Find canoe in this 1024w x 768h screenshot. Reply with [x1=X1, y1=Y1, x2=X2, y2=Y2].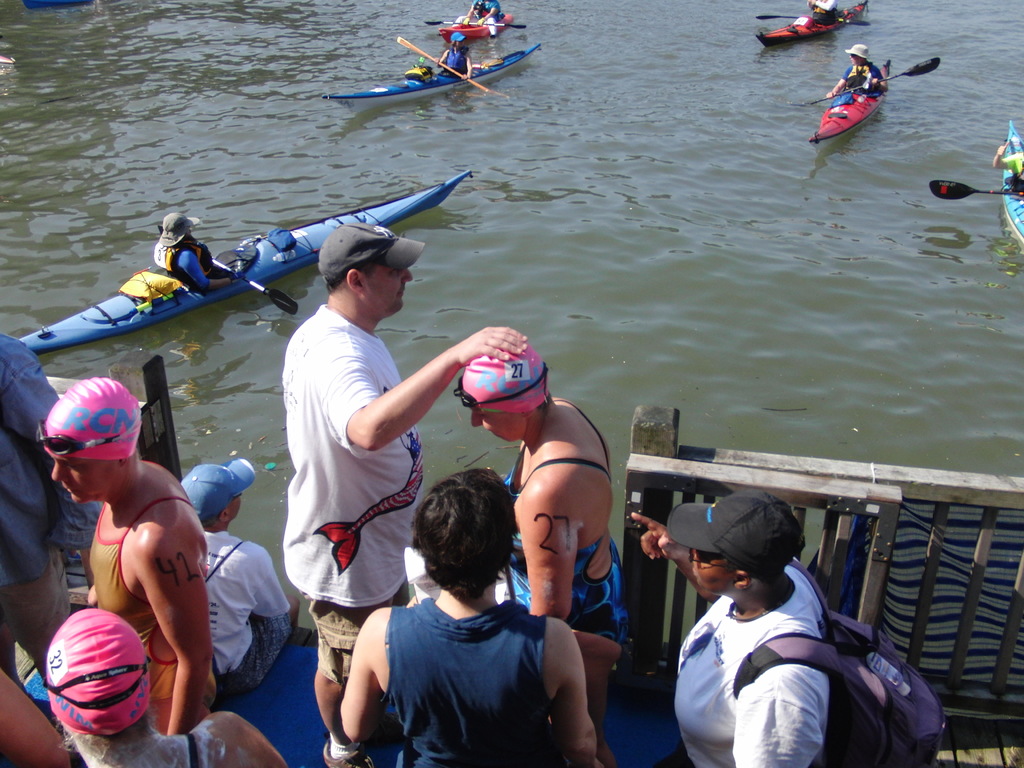
[x1=823, y1=45, x2=908, y2=147].
